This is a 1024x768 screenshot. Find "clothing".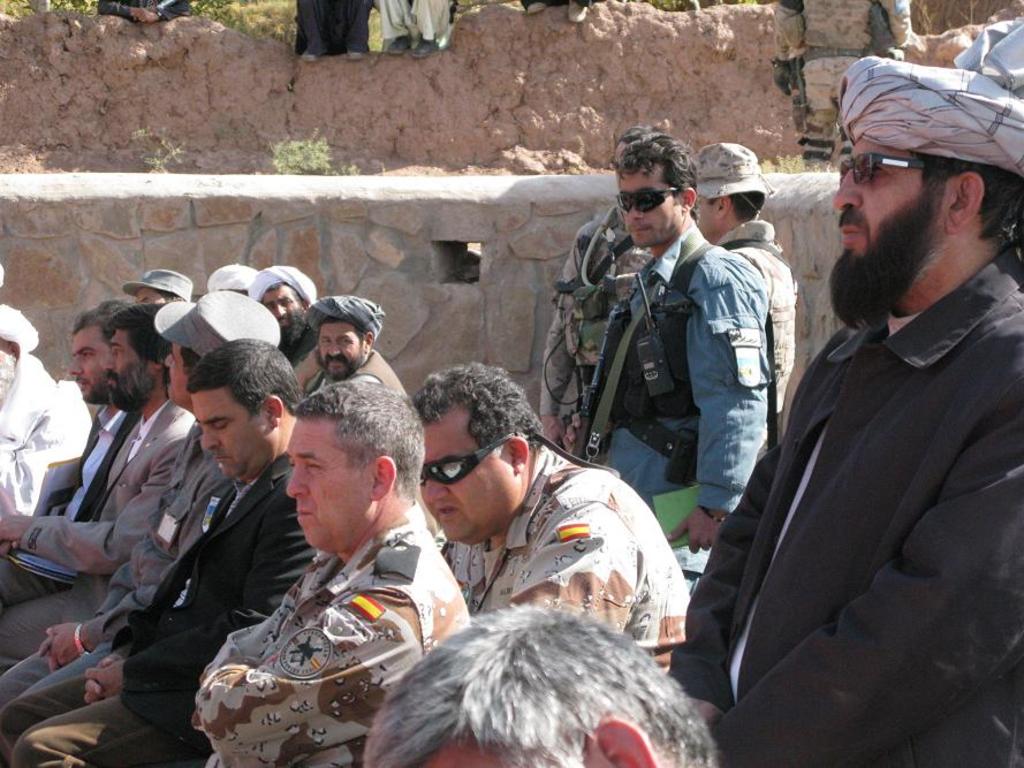
Bounding box: rect(431, 433, 682, 698).
